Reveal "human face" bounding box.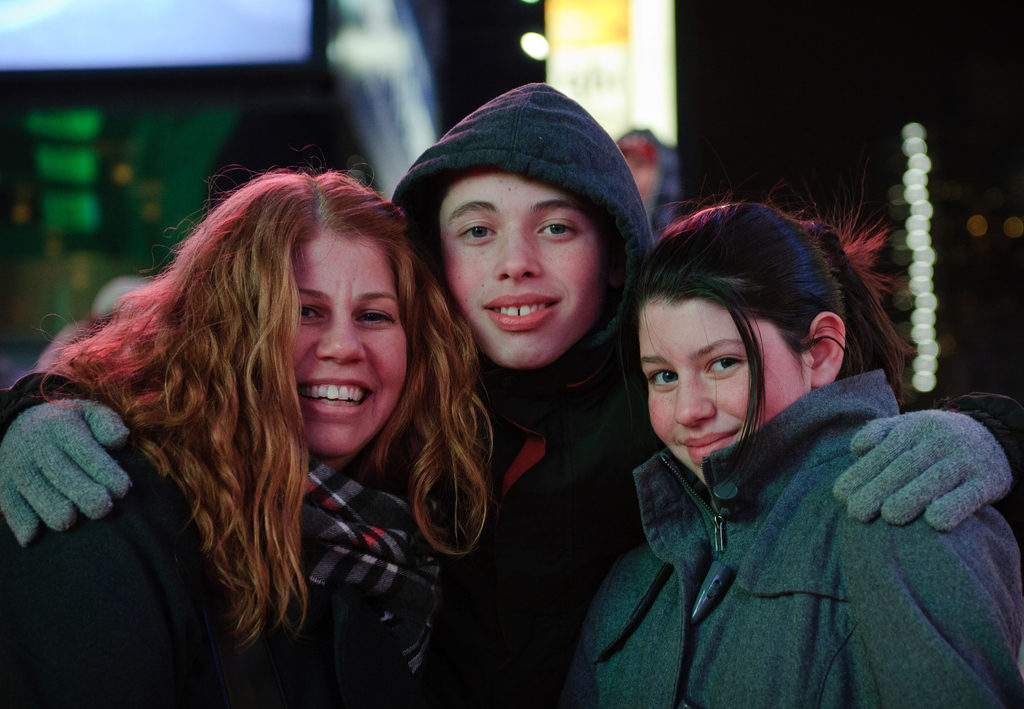
Revealed: <bbox>290, 228, 410, 458</bbox>.
